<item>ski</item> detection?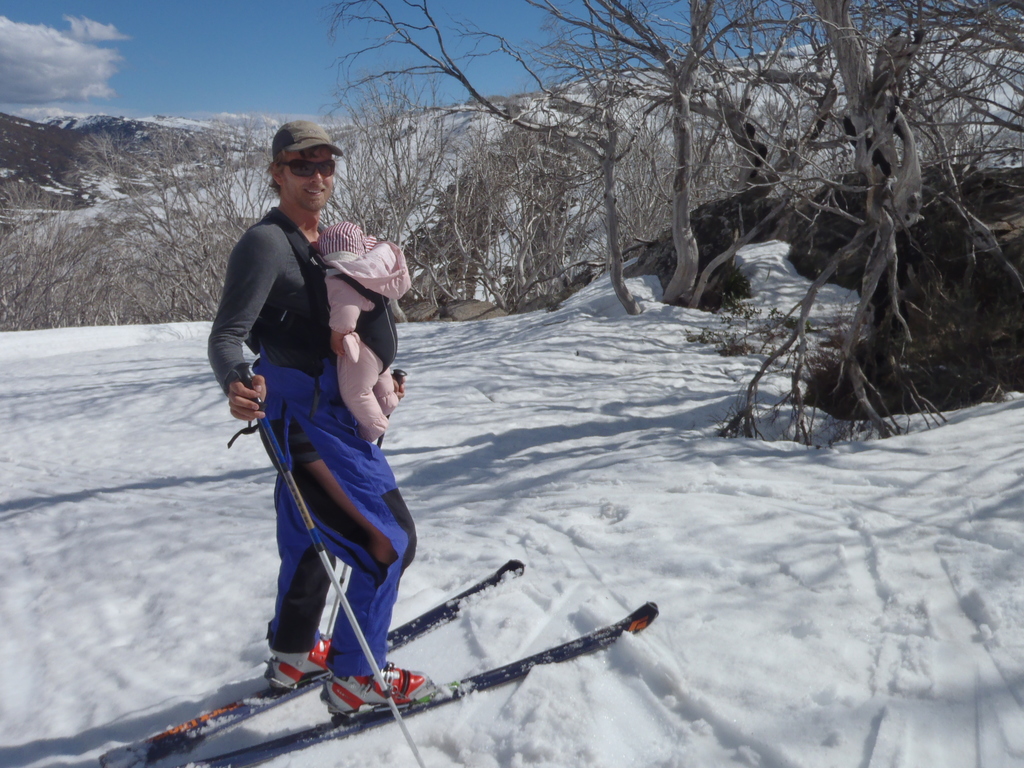
locate(171, 597, 660, 767)
